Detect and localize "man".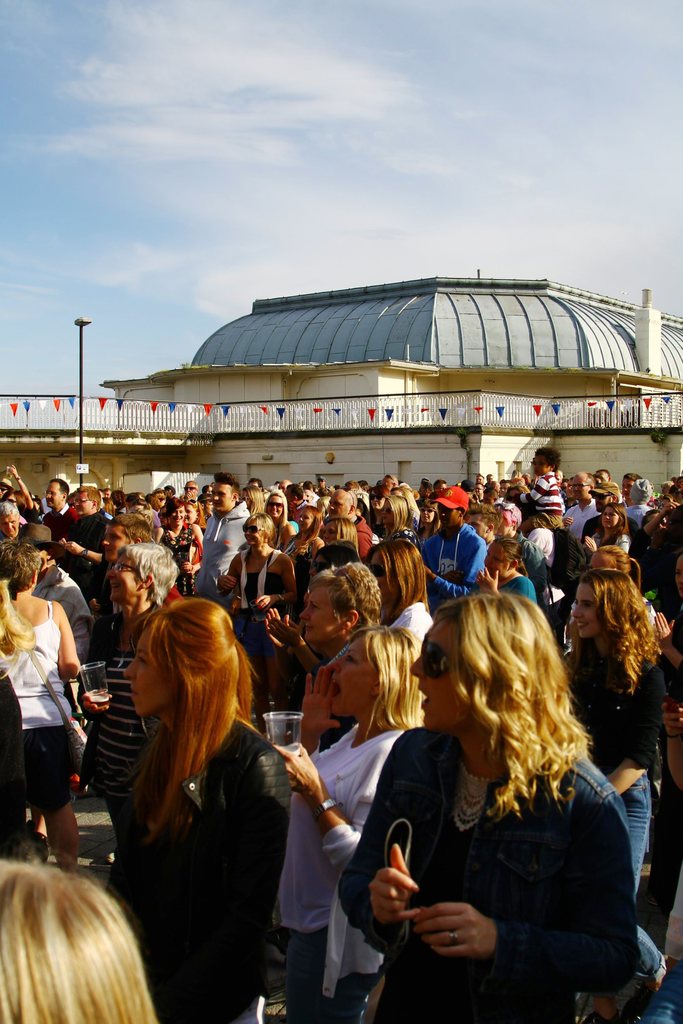
Localized at crop(315, 474, 331, 489).
